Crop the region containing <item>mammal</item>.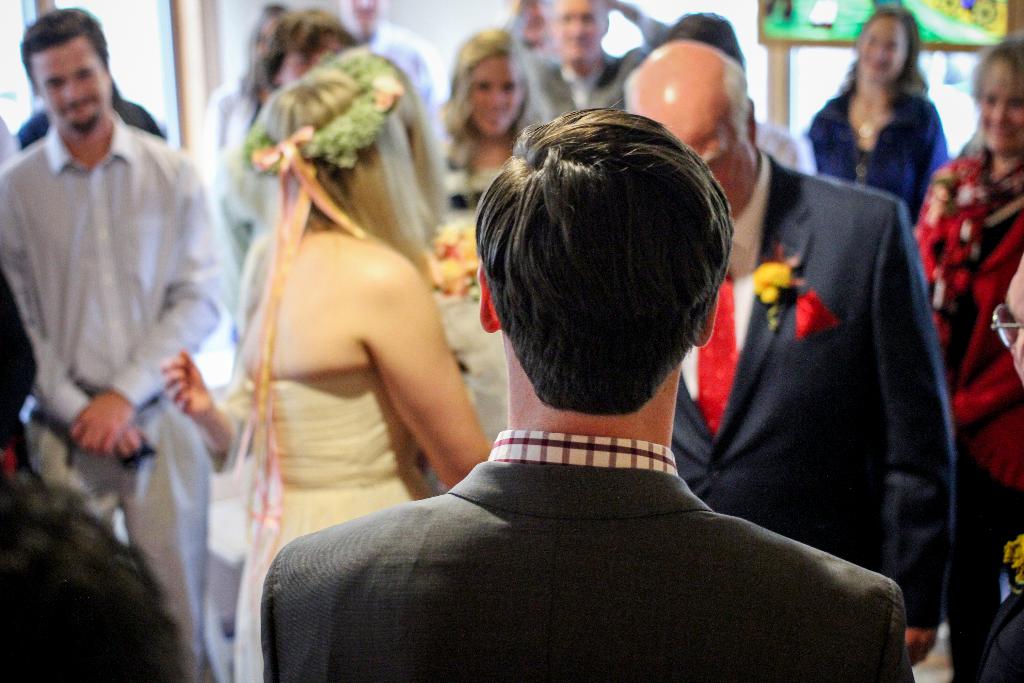
Crop region: box=[161, 3, 432, 682].
